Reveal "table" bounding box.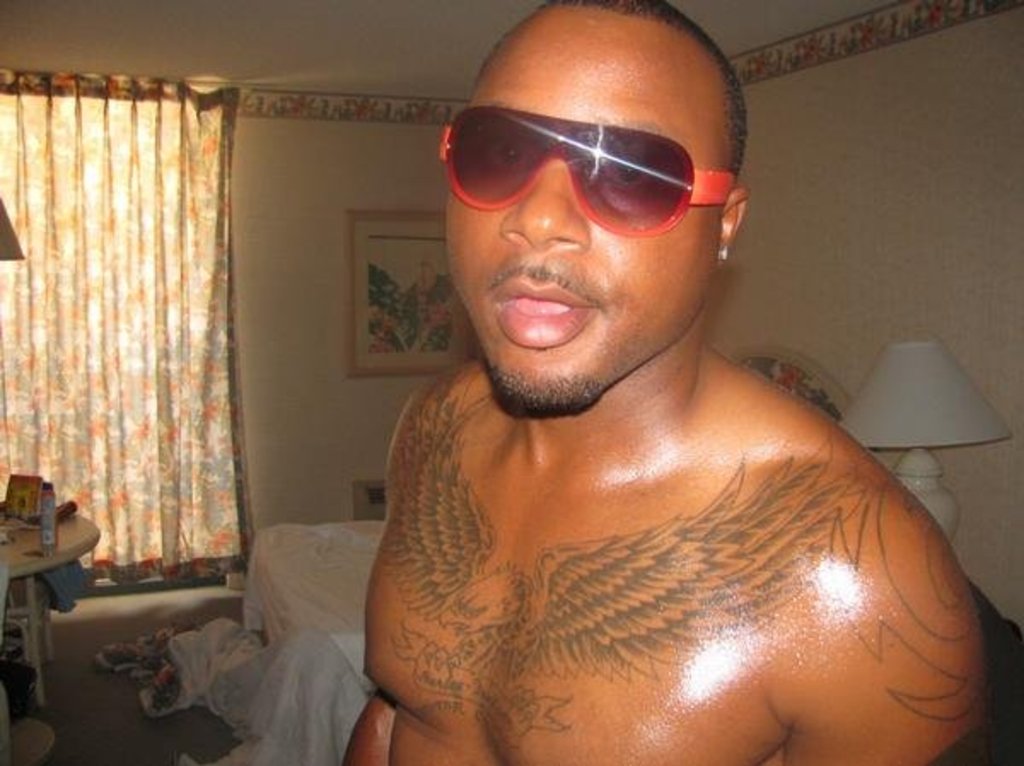
Revealed: (left=0, top=500, right=106, bottom=674).
